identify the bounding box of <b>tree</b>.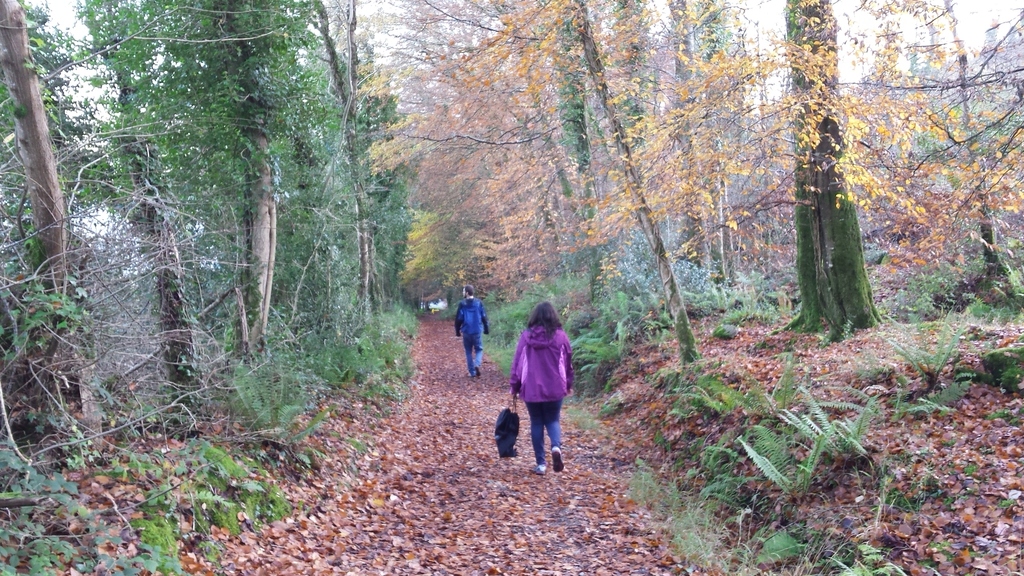
834, 0, 1023, 289.
